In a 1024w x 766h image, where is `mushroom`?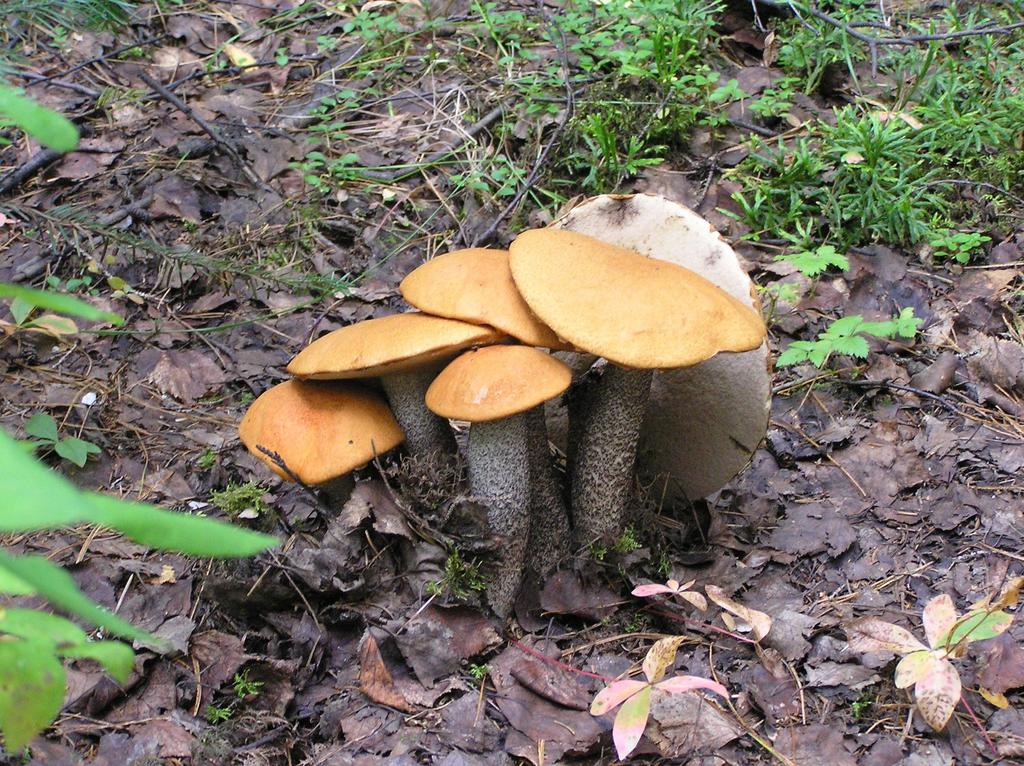
281 327 491 459.
